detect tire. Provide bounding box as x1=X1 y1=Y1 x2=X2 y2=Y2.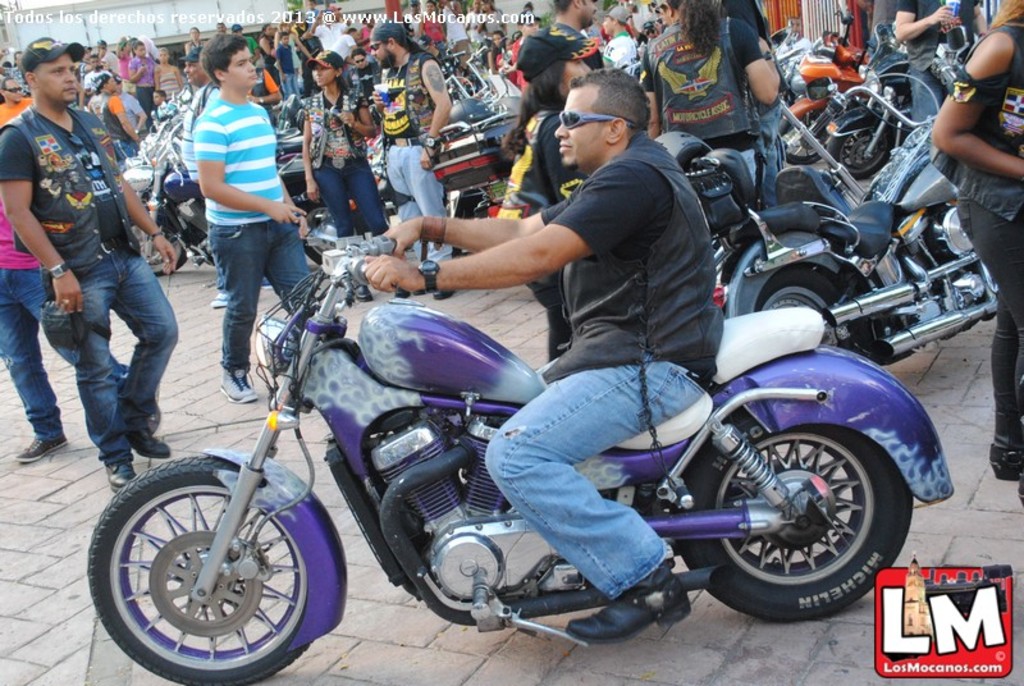
x1=704 y1=417 x2=908 y2=621.
